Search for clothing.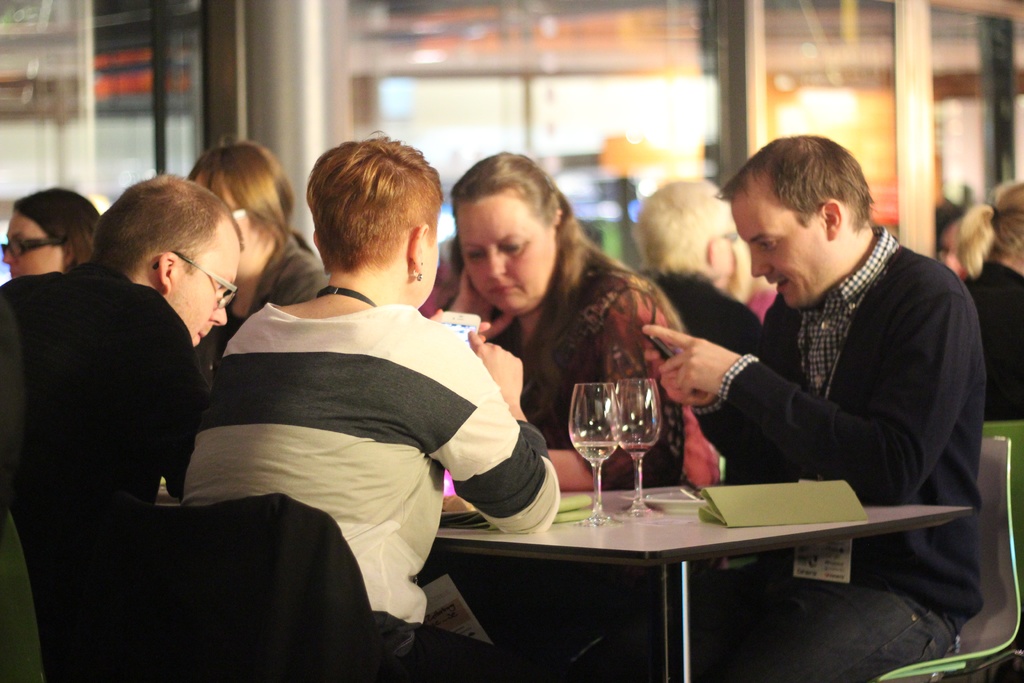
Found at box=[650, 273, 766, 360].
